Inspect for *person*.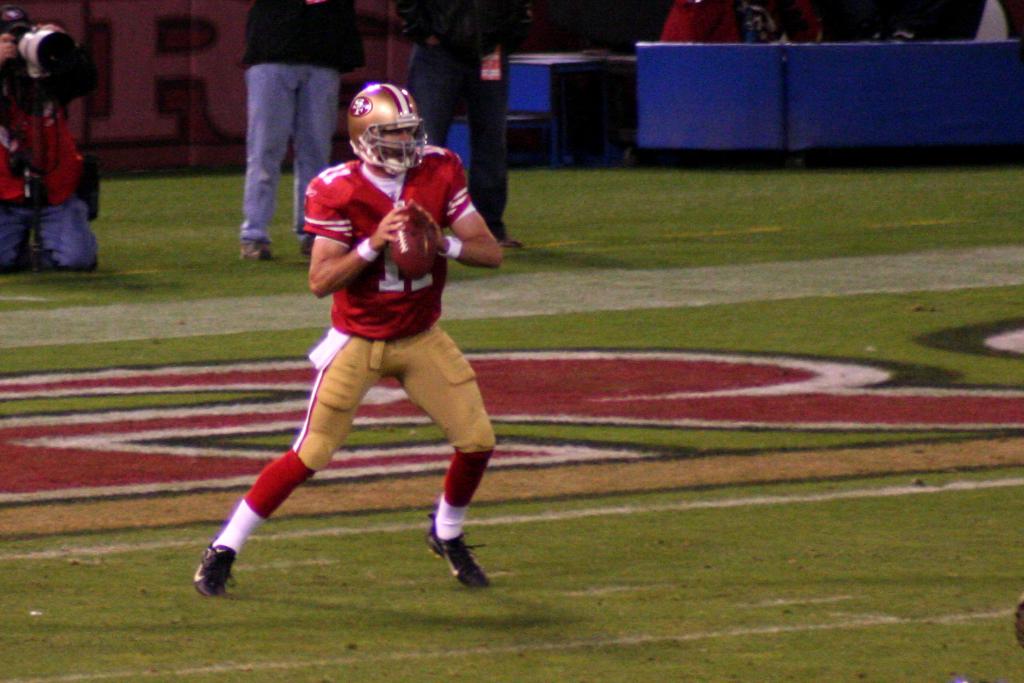
Inspection: x1=191 y1=85 x2=508 y2=620.
